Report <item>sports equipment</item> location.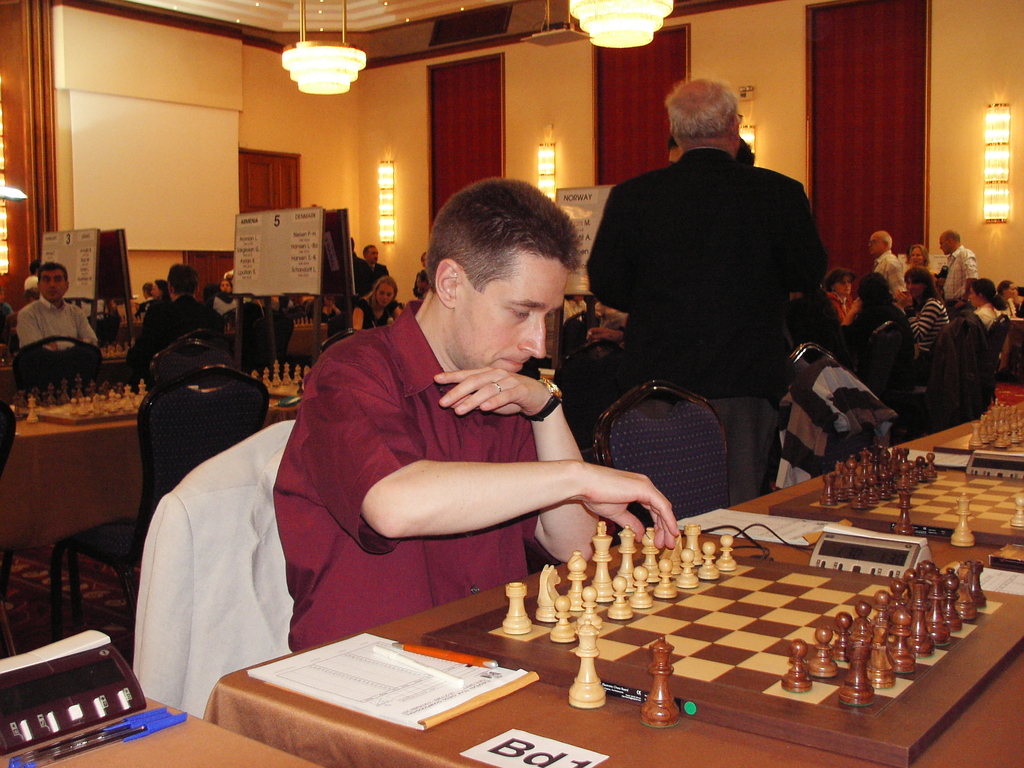
Report: crop(98, 340, 135, 358).
